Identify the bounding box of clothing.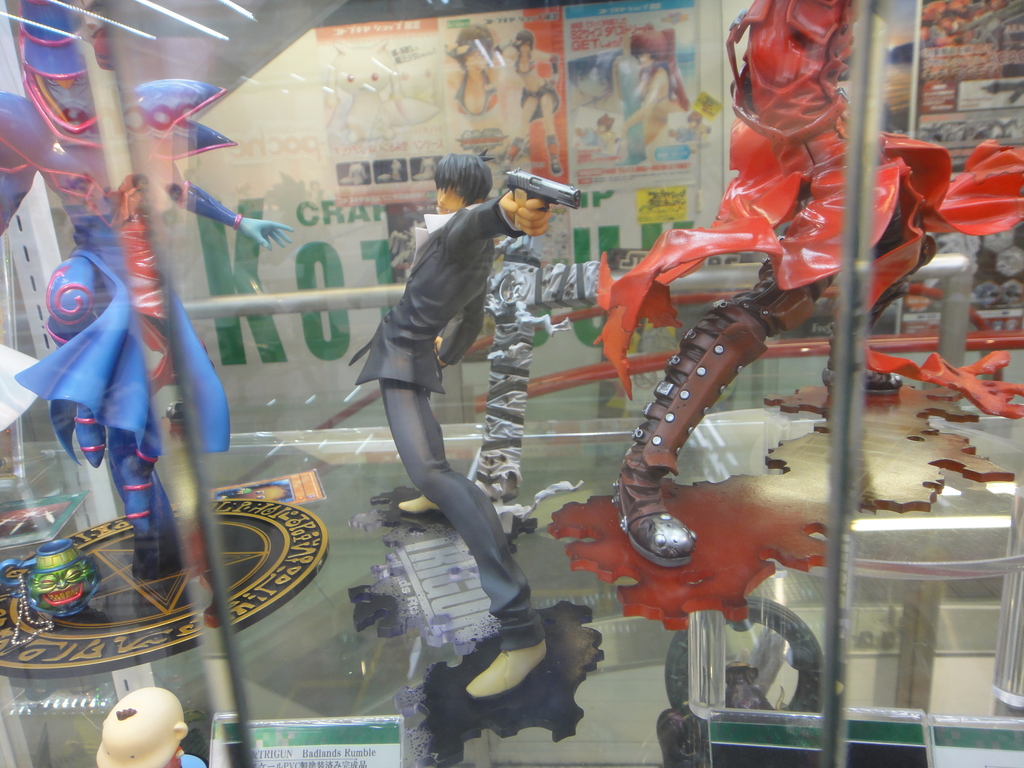
left=639, top=63, right=673, bottom=103.
